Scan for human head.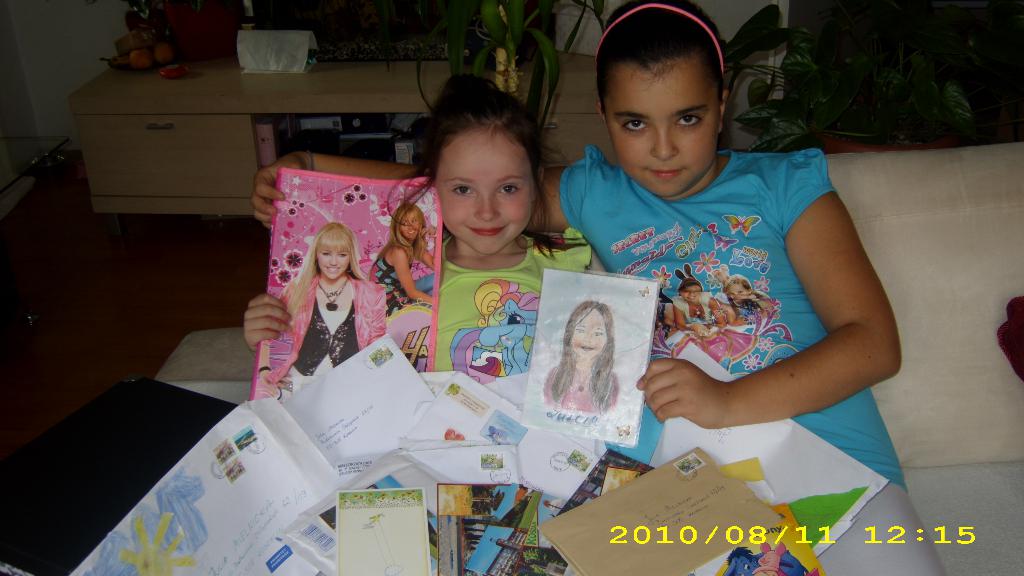
Scan result: (564, 306, 611, 356).
